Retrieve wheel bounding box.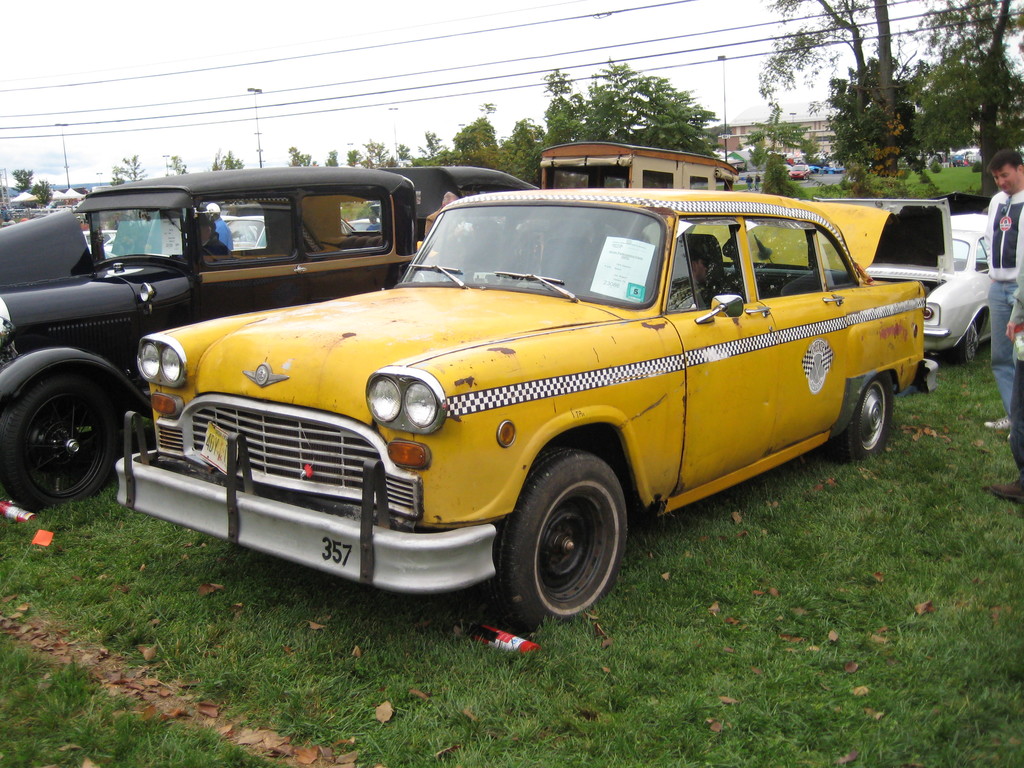
Bounding box: {"left": 833, "top": 372, "right": 894, "bottom": 461}.
